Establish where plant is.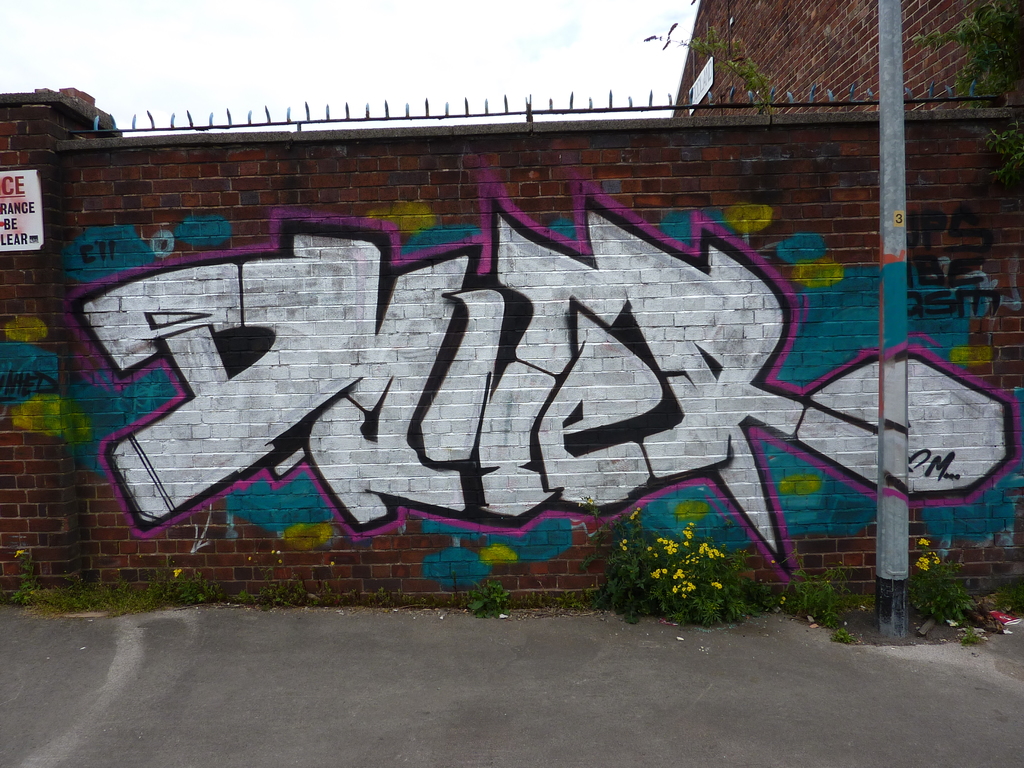
Established at rect(247, 572, 318, 610).
